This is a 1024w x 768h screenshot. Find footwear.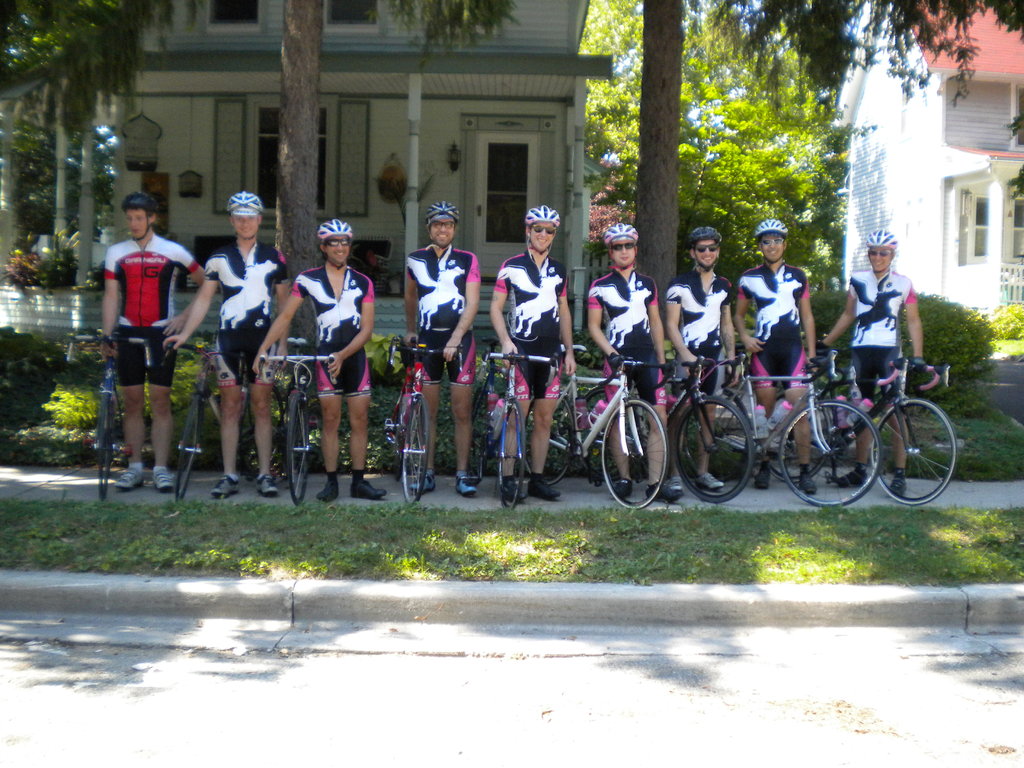
Bounding box: box=[692, 468, 721, 490].
